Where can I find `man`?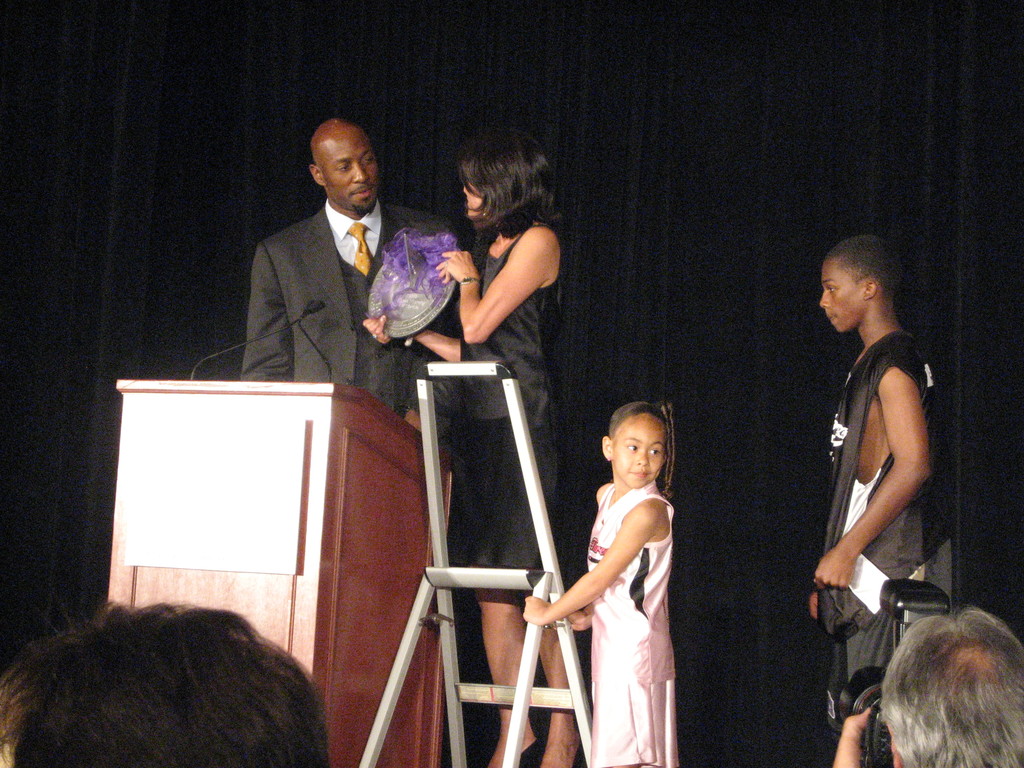
You can find it at locate(220, 128, 436, 416).
